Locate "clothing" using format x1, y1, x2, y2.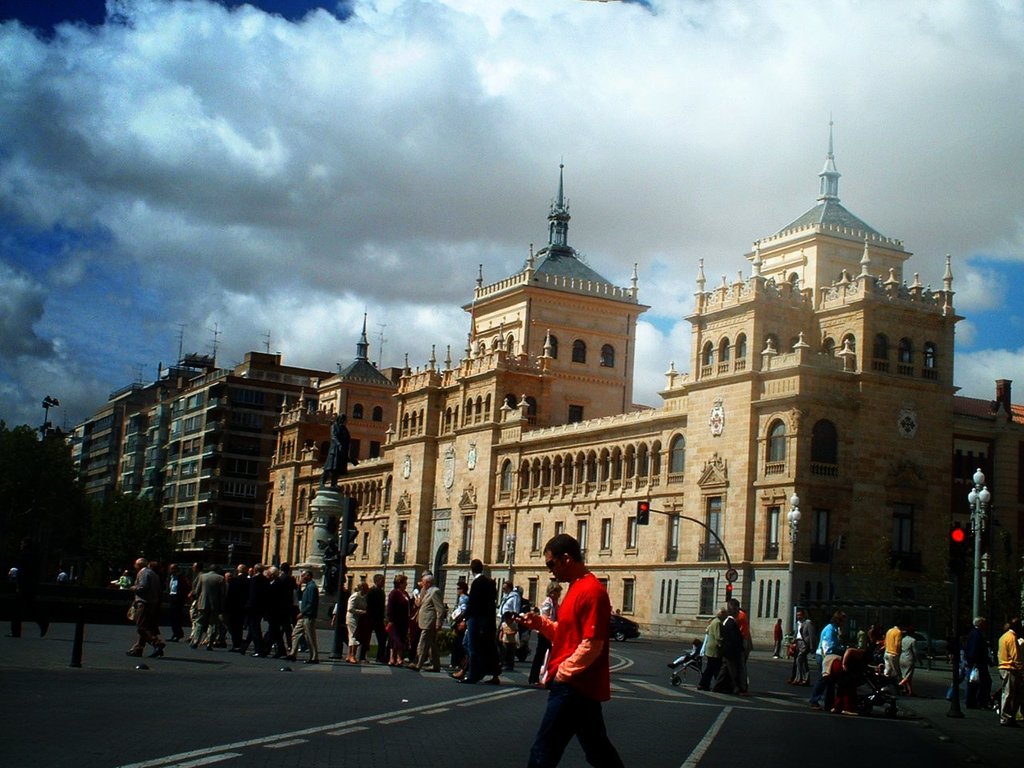
342, 591, 360, 647.
